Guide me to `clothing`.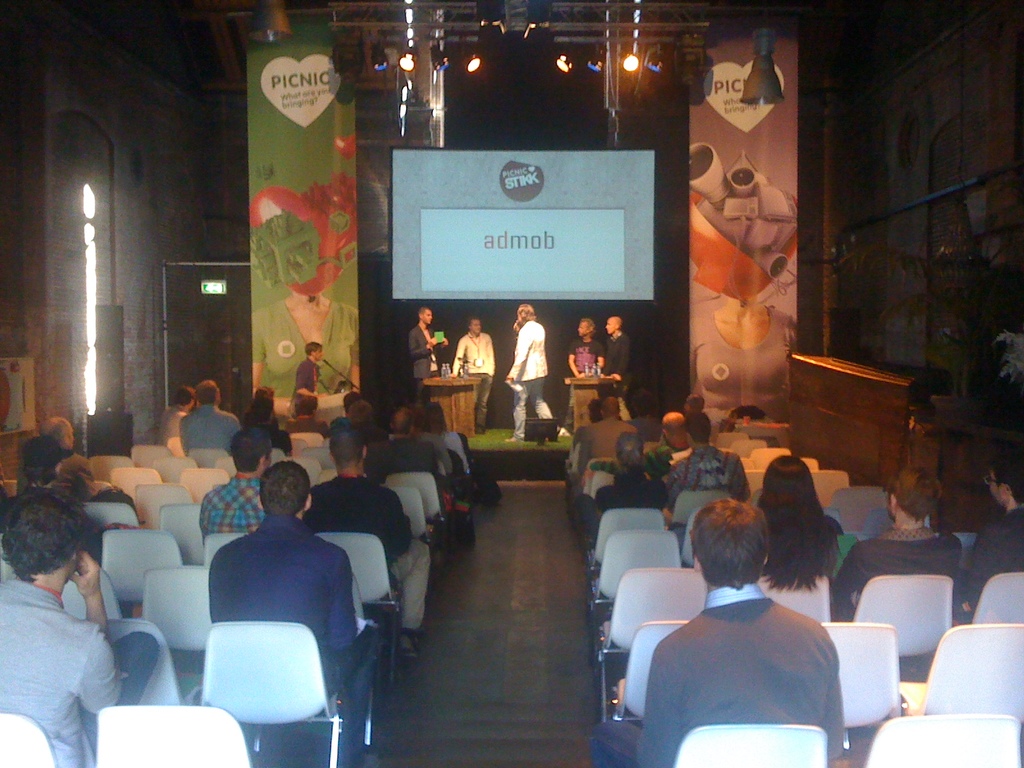
Guidance: select_region(602, 332, 634, 415).
